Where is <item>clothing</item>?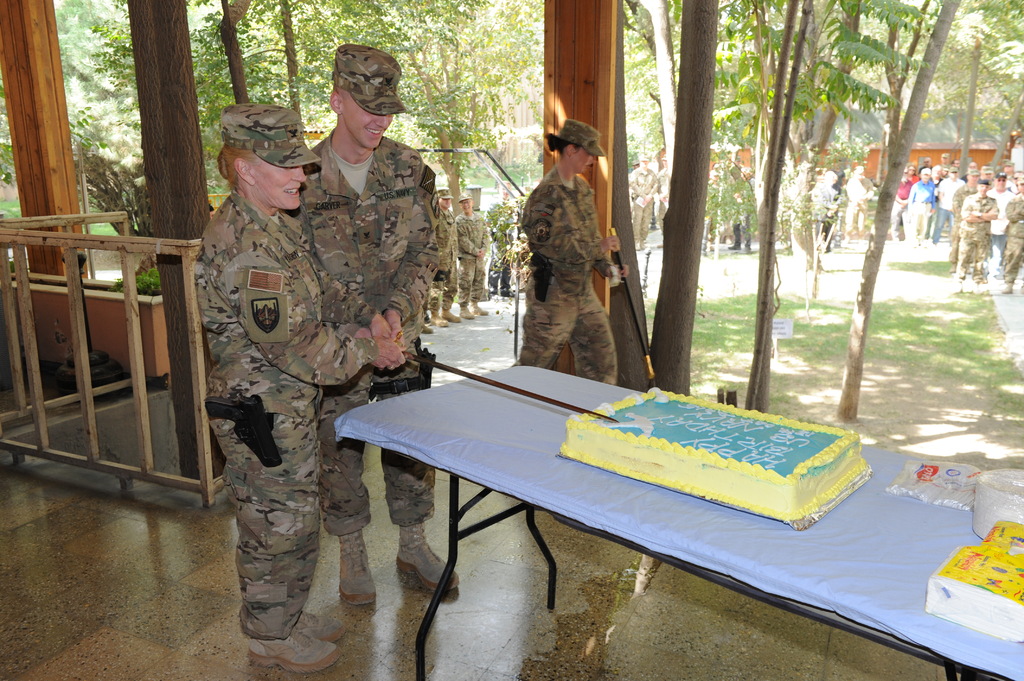
[907,184,933,238].
